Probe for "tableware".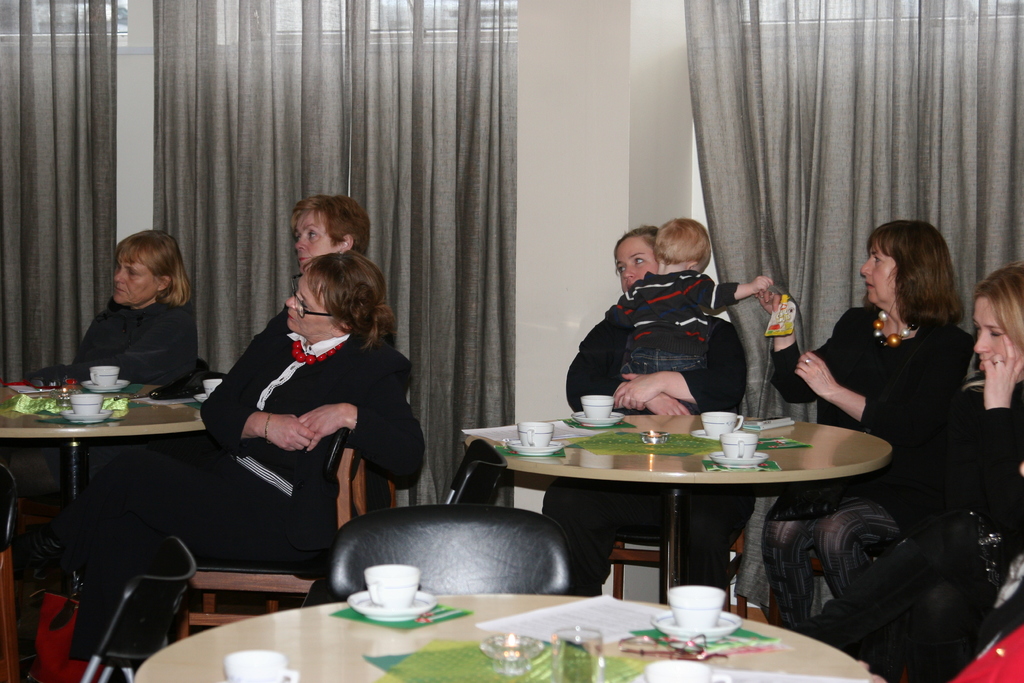
Probe result: region(80, 366, 129, 393).
